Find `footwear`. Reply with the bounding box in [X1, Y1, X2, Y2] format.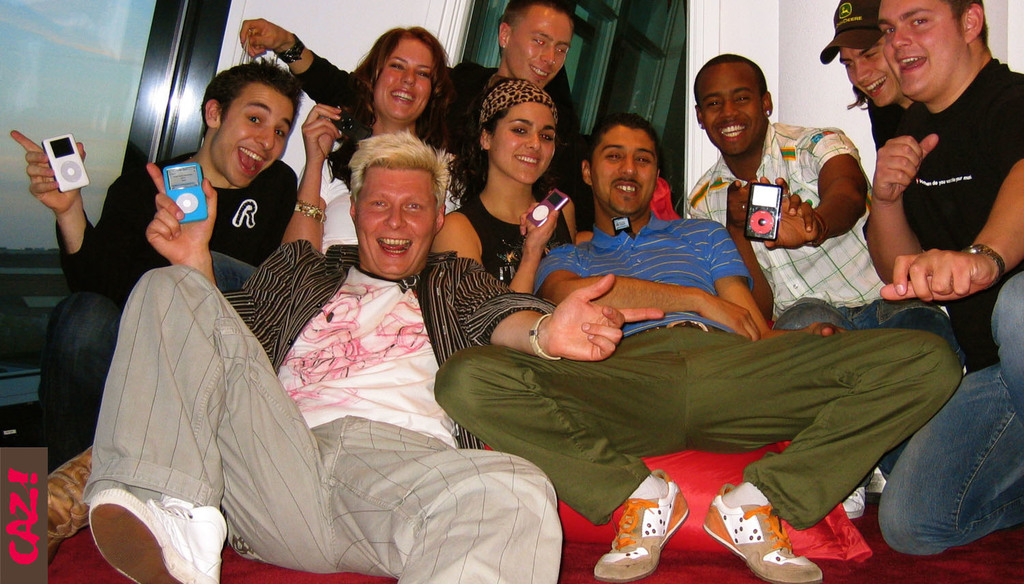
[868, 469, 887, 493].
